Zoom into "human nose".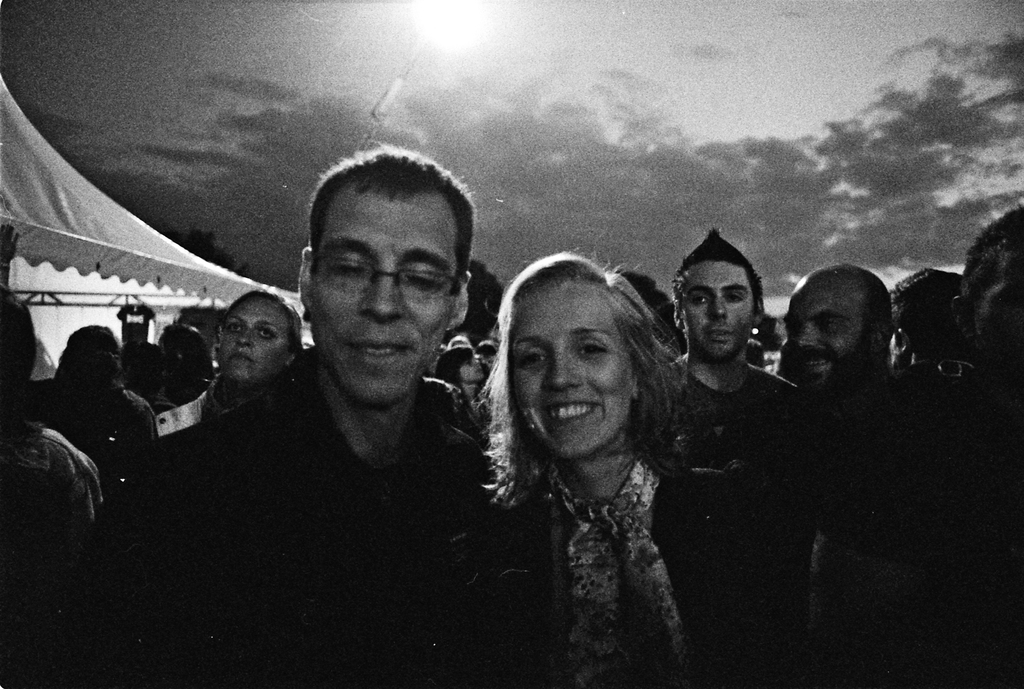
Zoom target: l=544, t=352, r=582, b=392.
